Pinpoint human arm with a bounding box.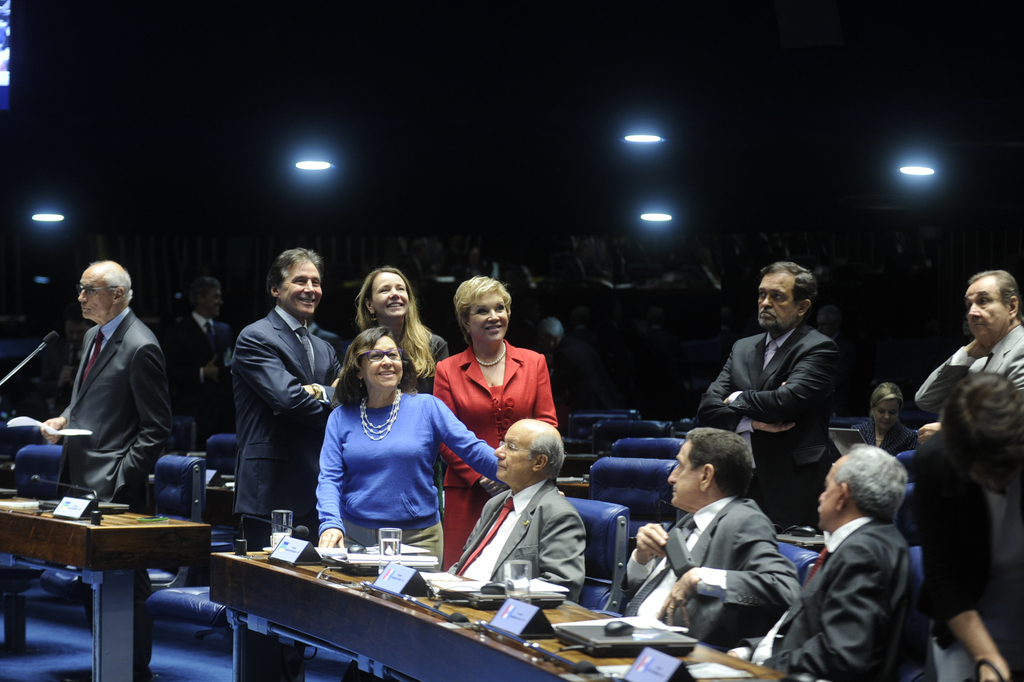
box=[234, 325, 329, 425].
